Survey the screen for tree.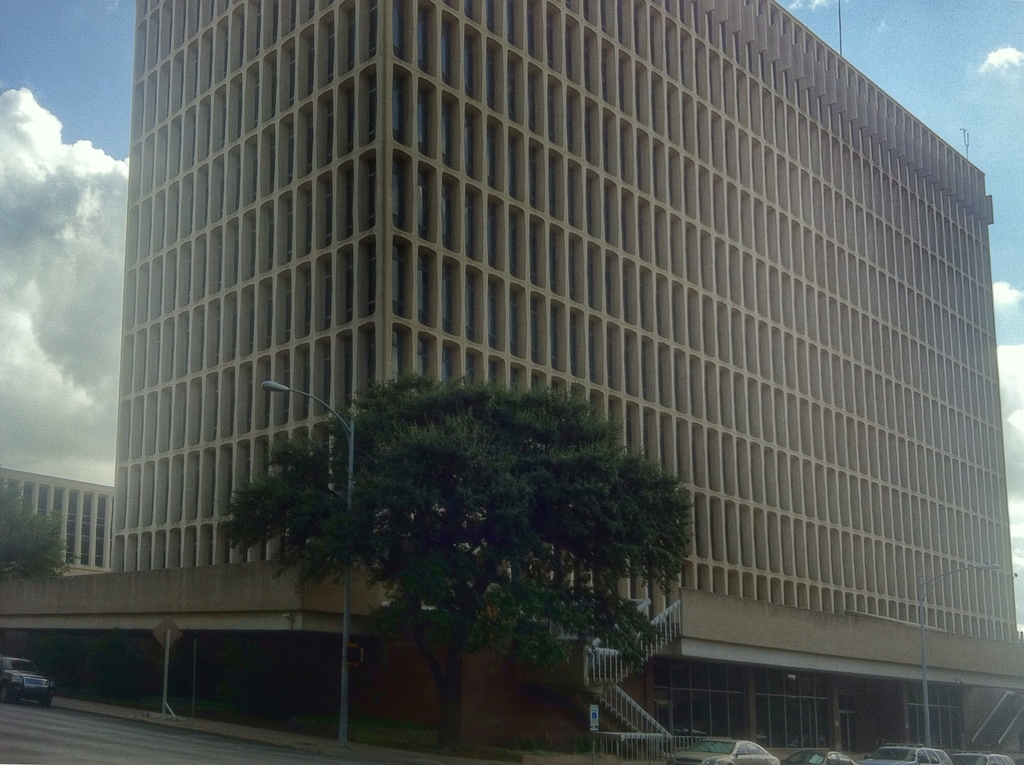
Survey found: 0/485/71/579.
